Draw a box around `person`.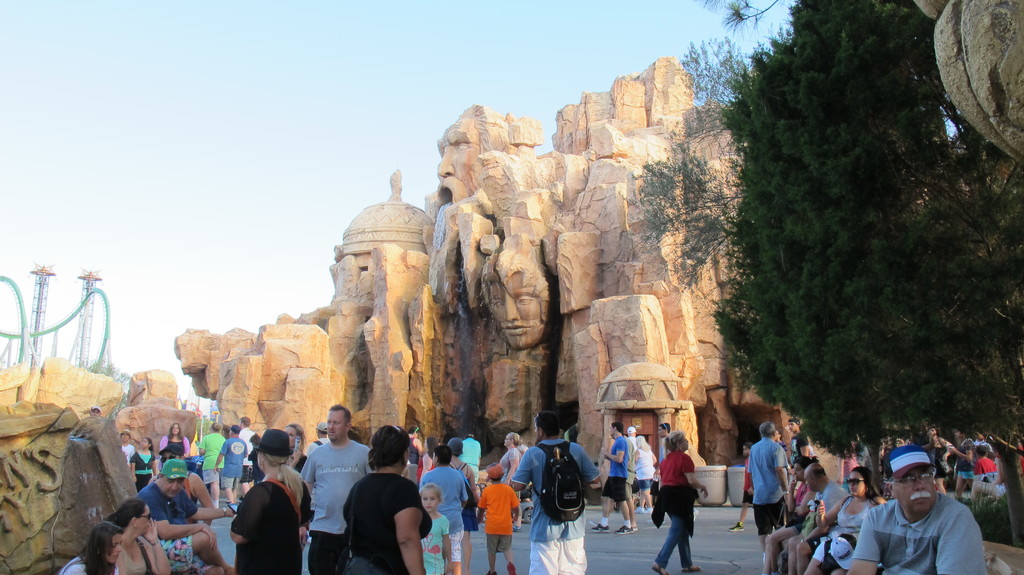
x1=155 y1=419 x2=198 y2=466.
